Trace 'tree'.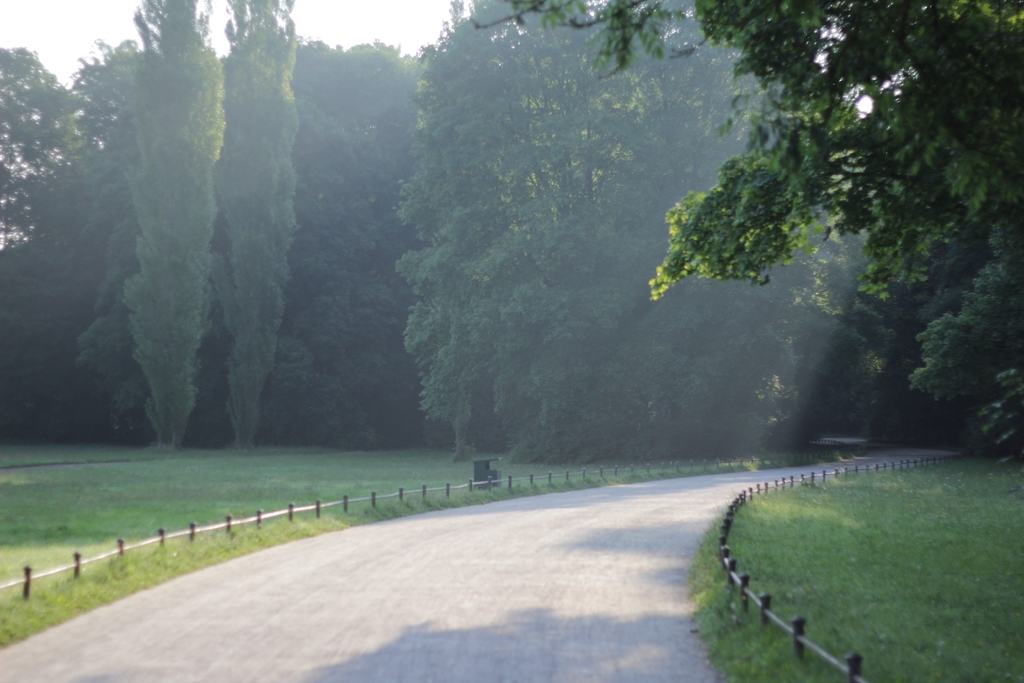
Traced to region(220, 0, 301, 445).
